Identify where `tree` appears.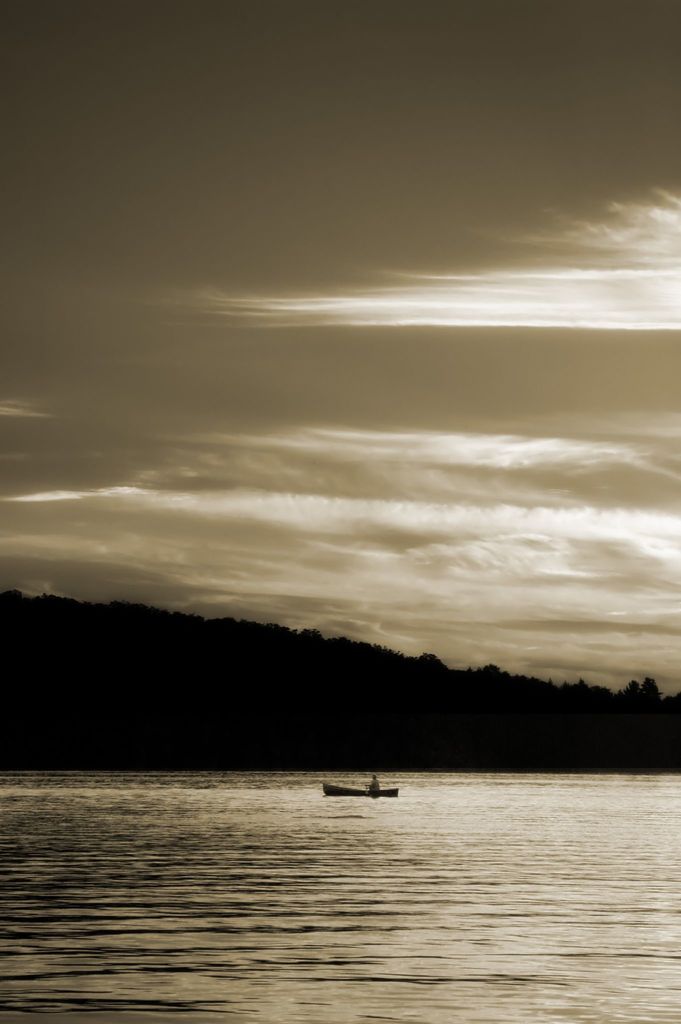
Appears at bbox=[640, 671, 666, 710].
